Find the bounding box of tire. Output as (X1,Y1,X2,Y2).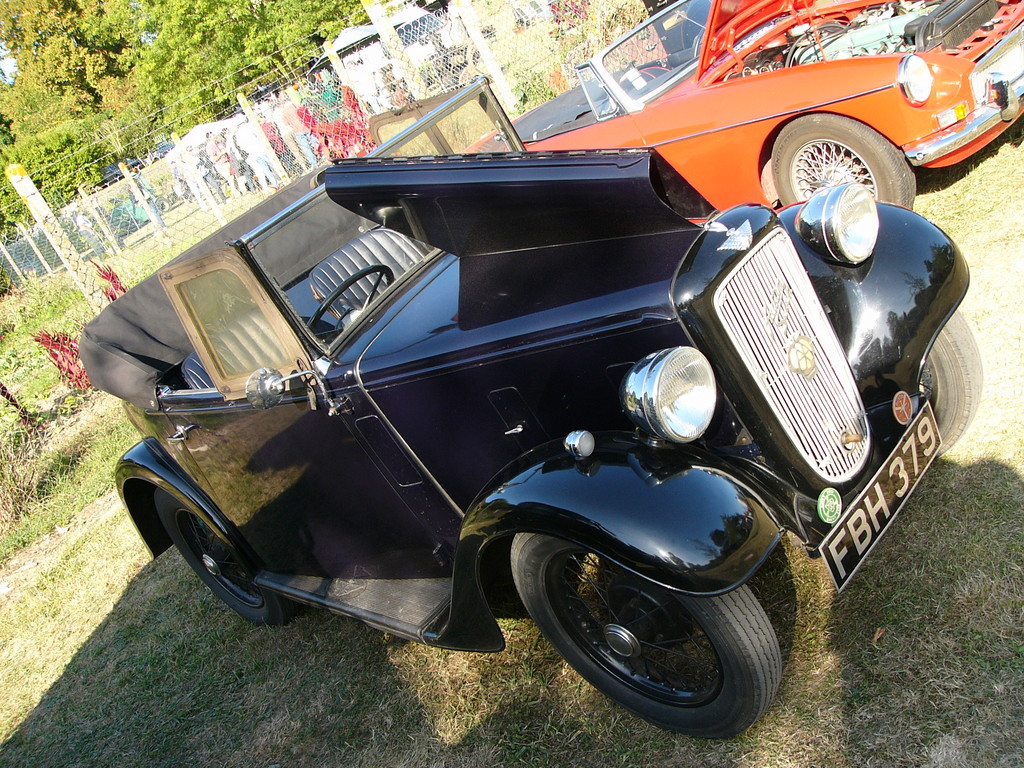
(157,486,298,623).
